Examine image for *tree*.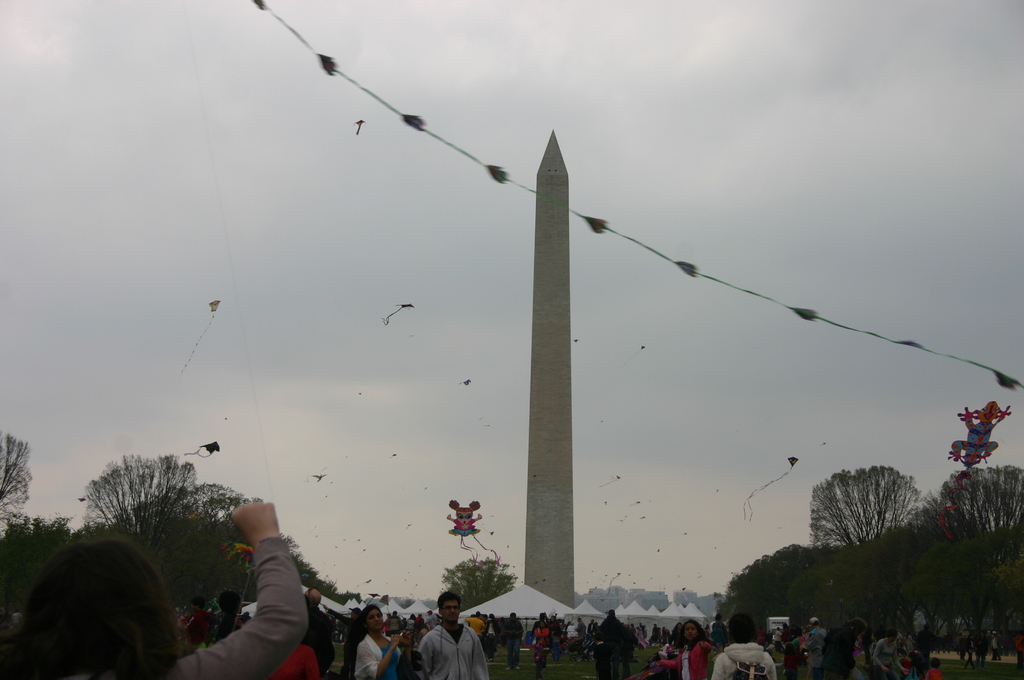
Examination result: [x1=802, y1=447, x2=931, y2=658].
